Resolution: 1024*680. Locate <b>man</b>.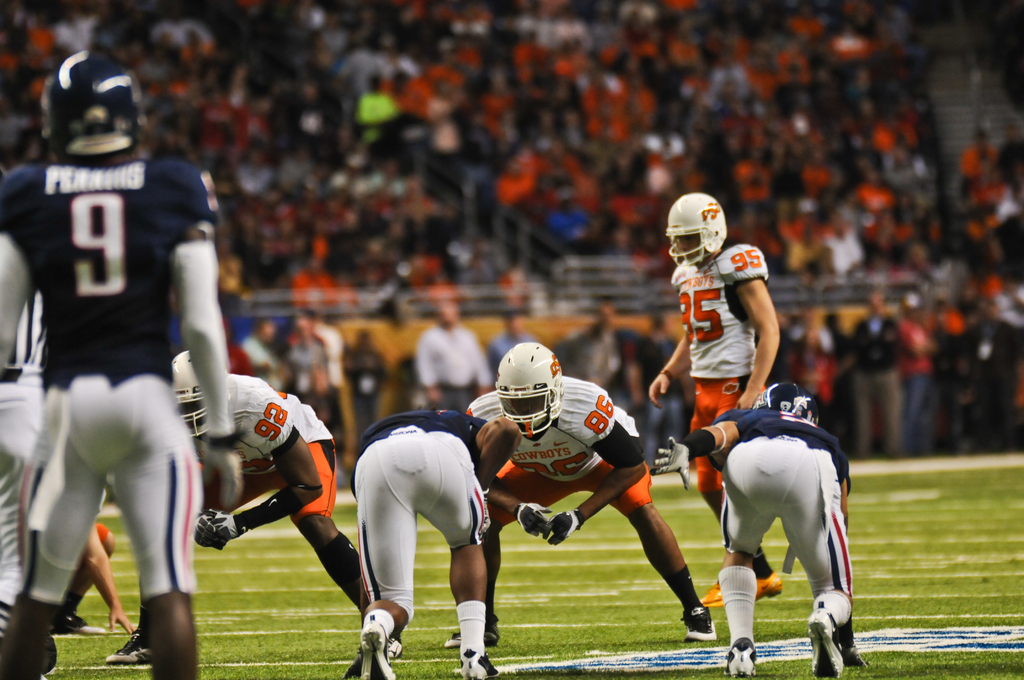
<bbox>440, 342, 720, 649</bbox>.
